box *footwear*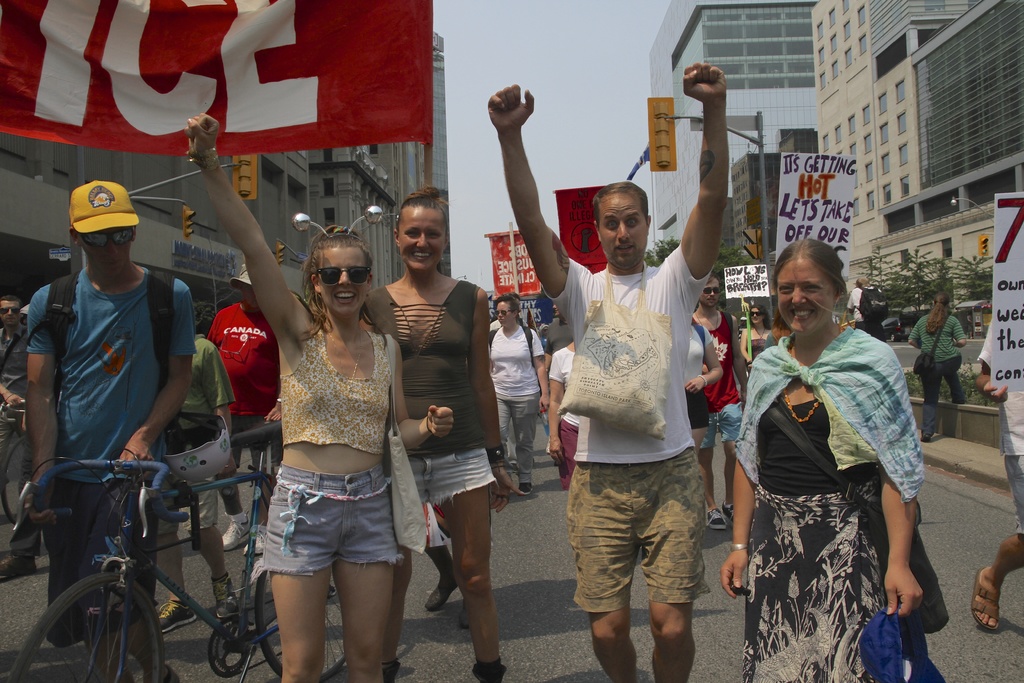
<region>207, 575, 237, 618</region>
